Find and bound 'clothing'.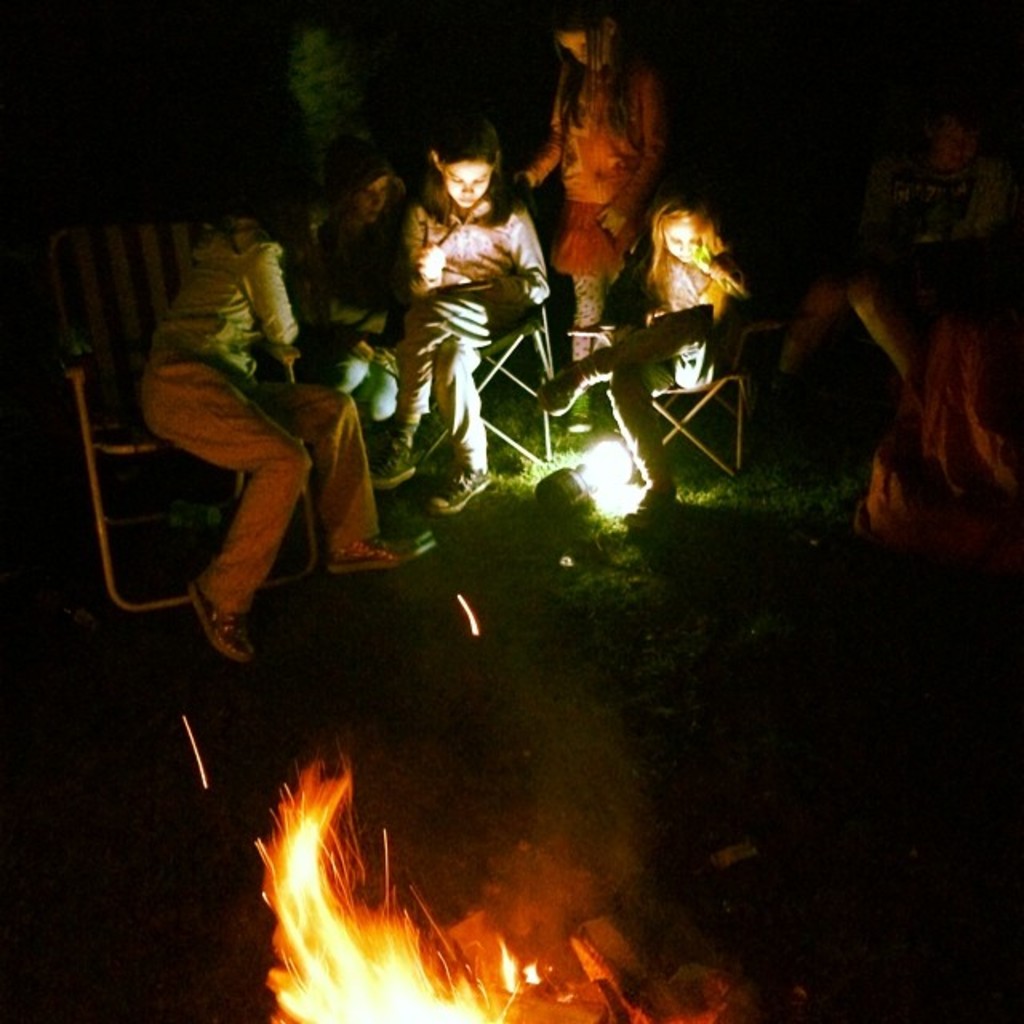
Bound: [576,256,728,509].
